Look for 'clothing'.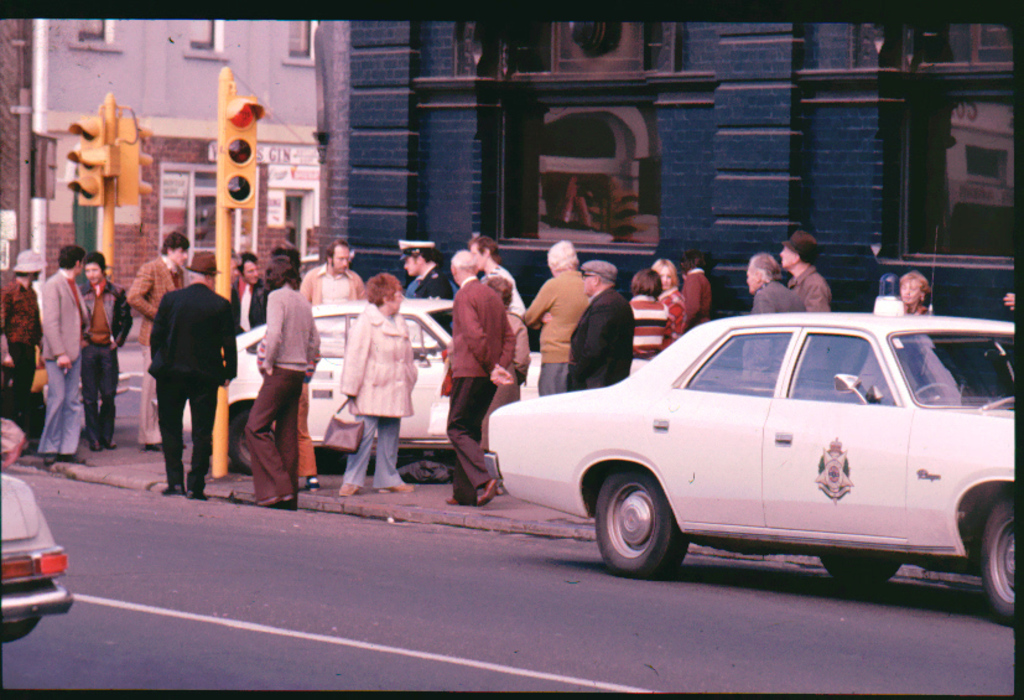
Found: box(129, 254, 196, 446).
